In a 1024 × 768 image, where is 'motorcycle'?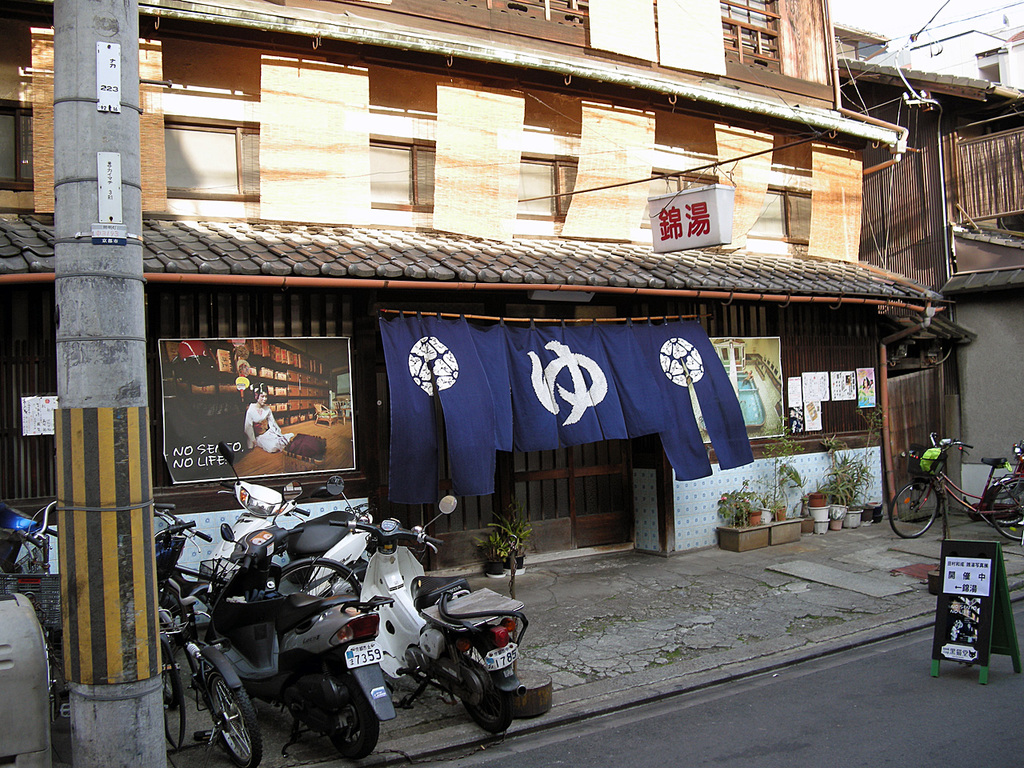
rect(162, 494, 446, 766).
